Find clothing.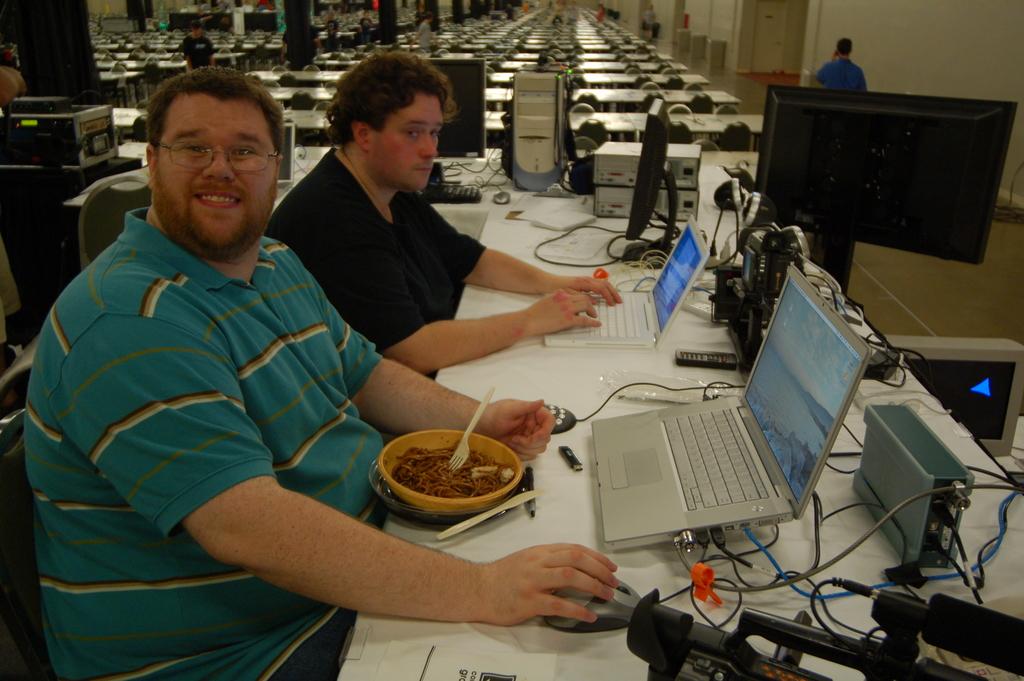
262/142/487/381.
